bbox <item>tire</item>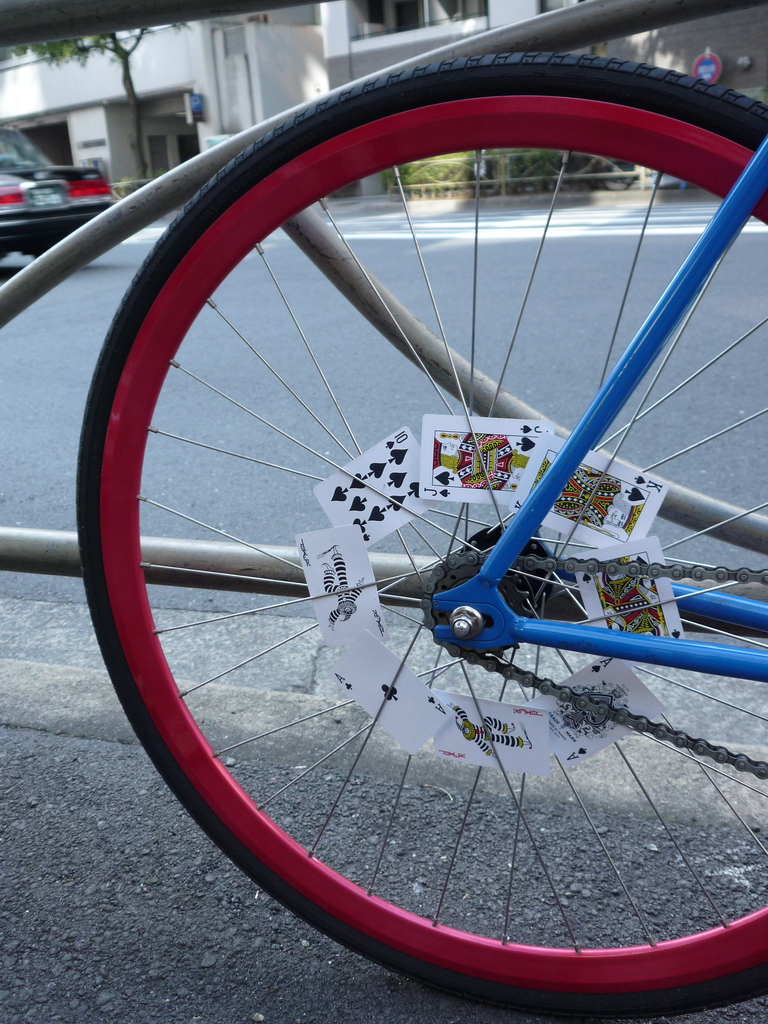
71,11,732,1002
